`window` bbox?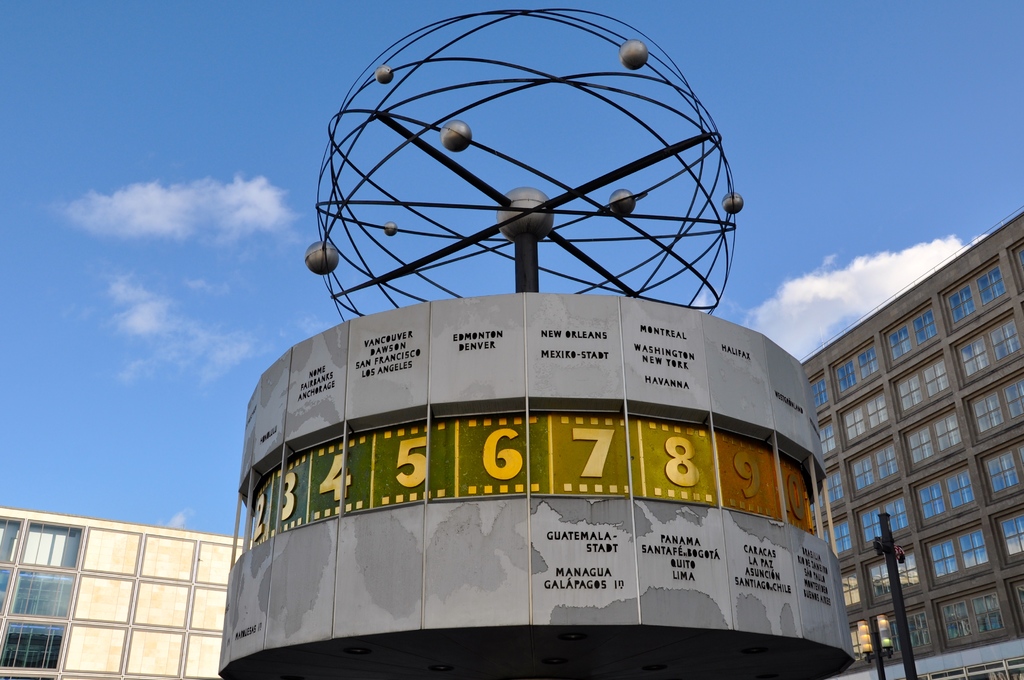
crop(934, 413, 961, 452)
